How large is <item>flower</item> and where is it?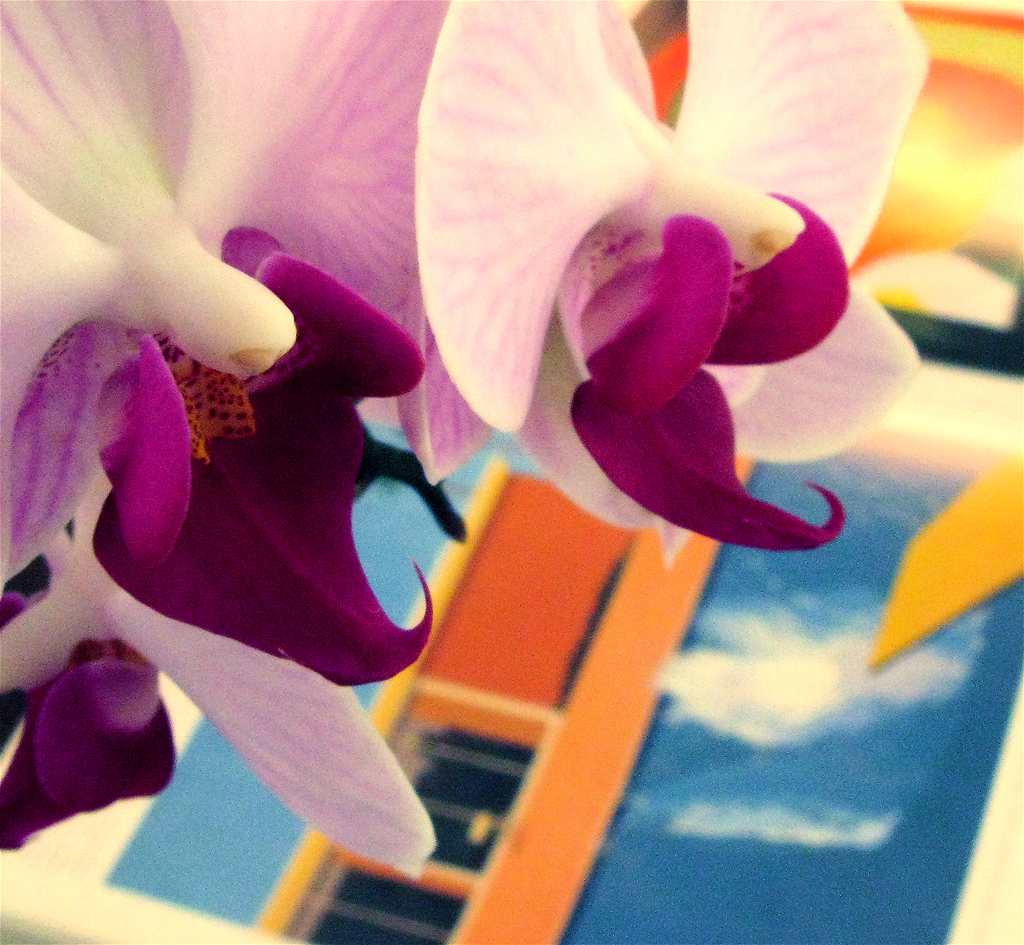
Bounding box: <box>0,0,497,880</box>.
